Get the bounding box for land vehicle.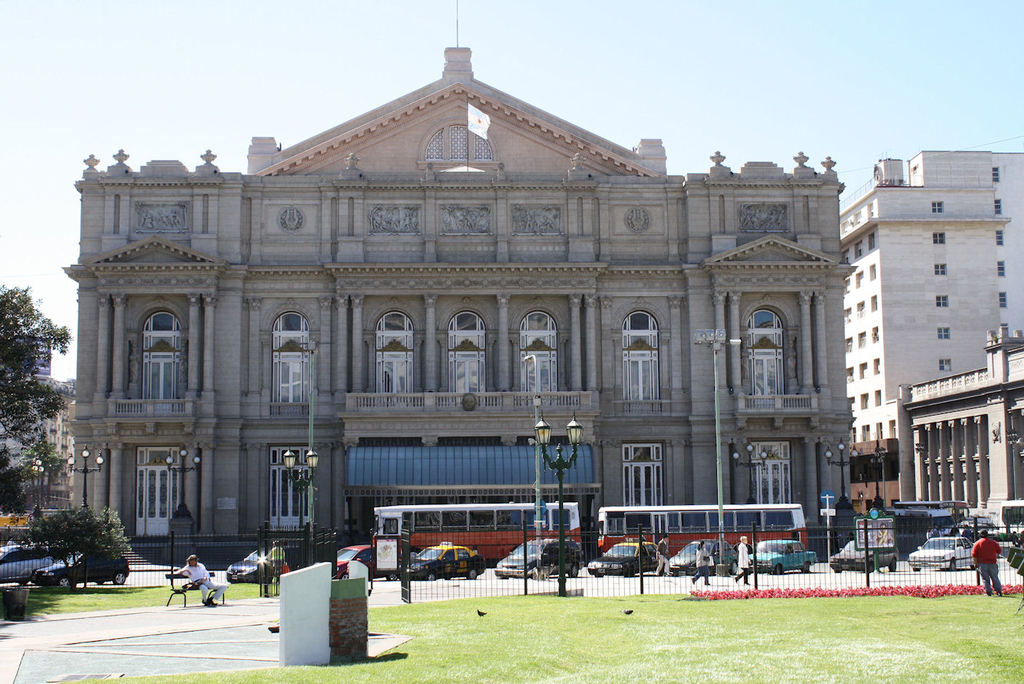
bbox=[993, 498, 1023, 536].
